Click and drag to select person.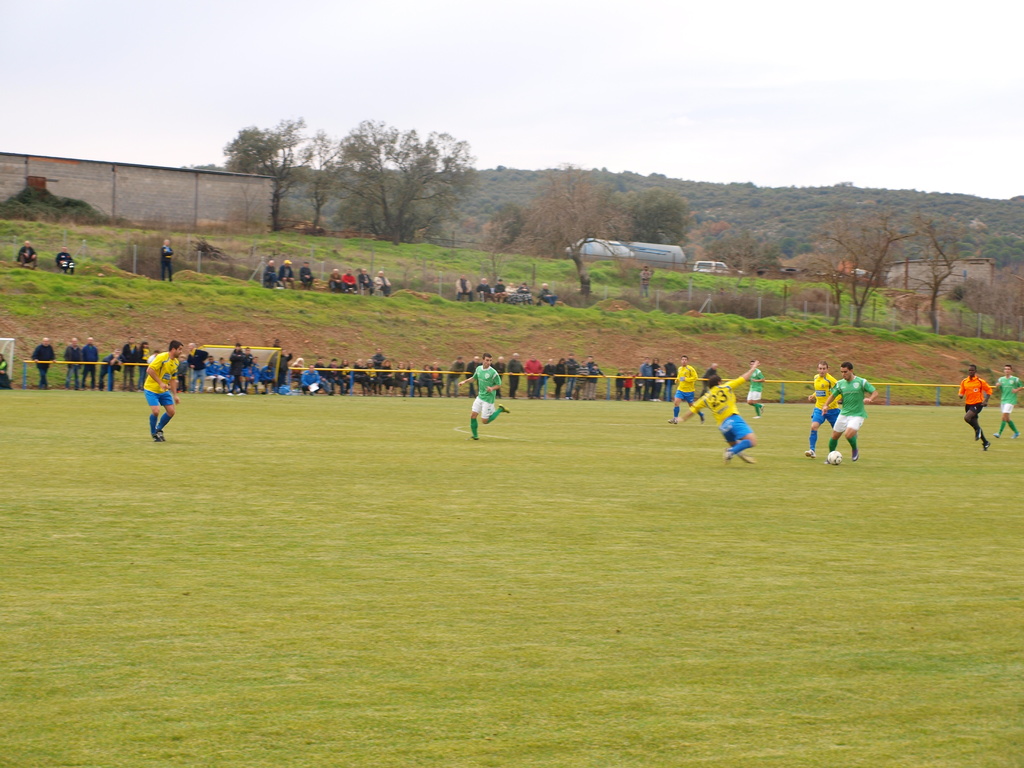
Selection: Rect(503, 278, 522, 305).
